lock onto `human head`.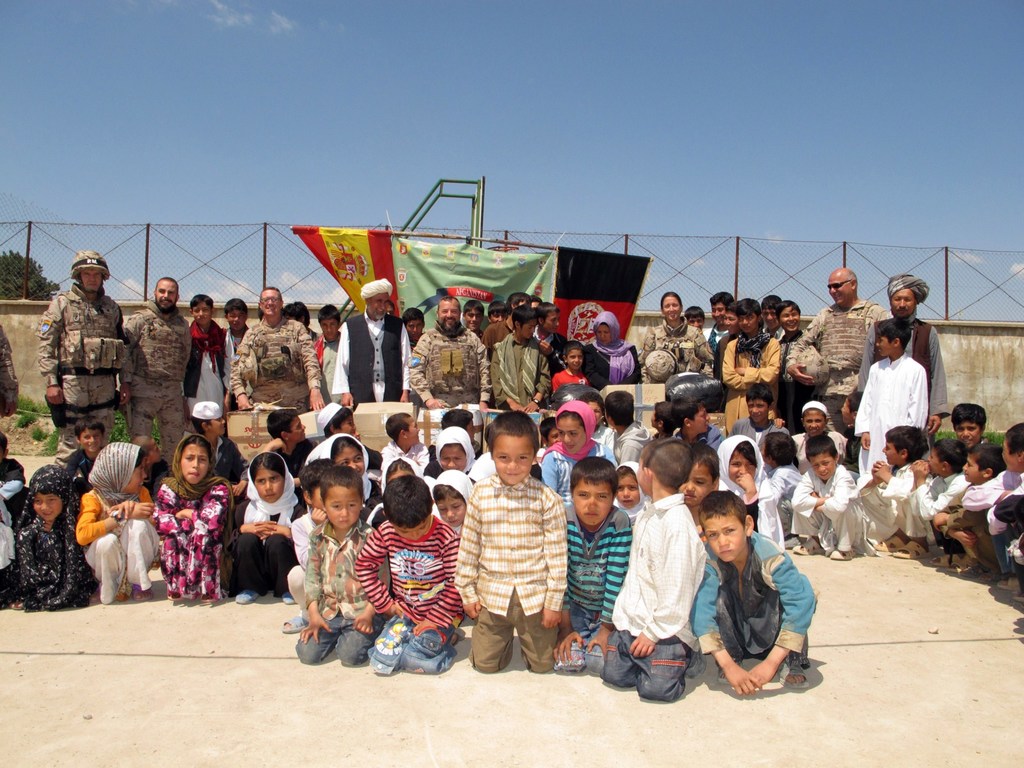
Locked: box(188, 292, 214, 324).
